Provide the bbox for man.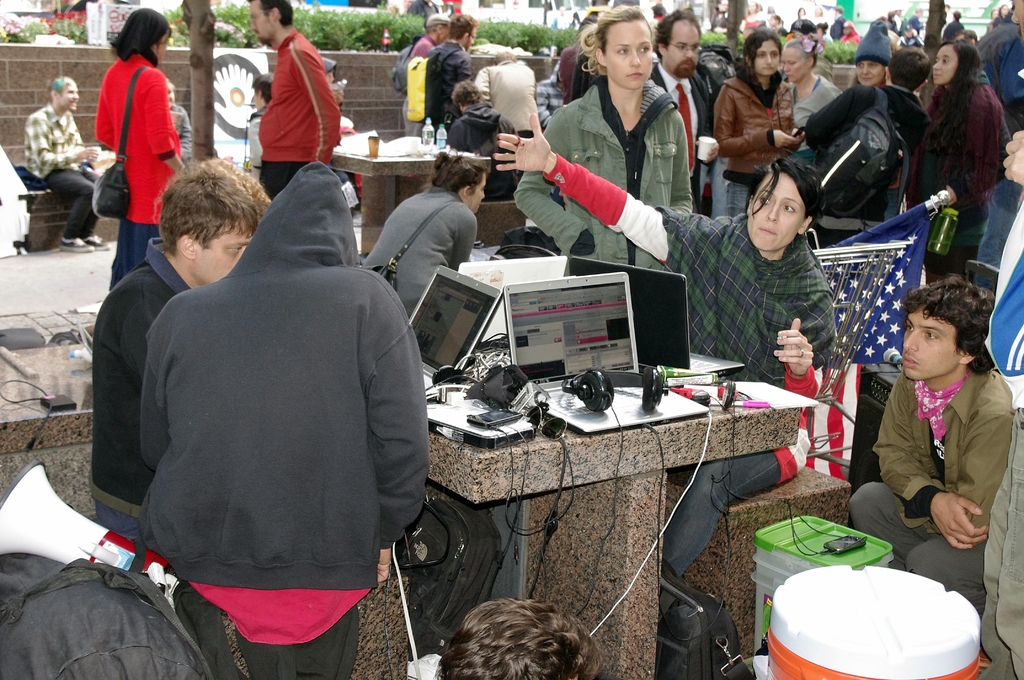
<box>420,12,480,145</box>.
